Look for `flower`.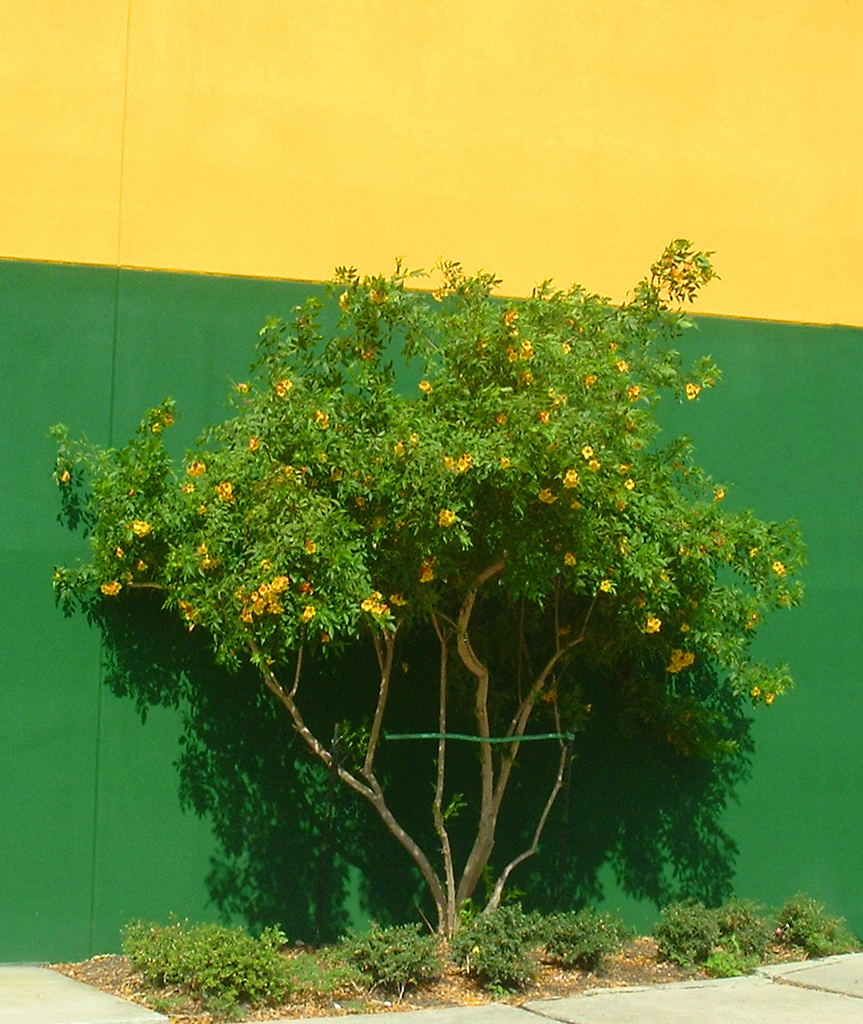
Found: 301,538,314,558.
